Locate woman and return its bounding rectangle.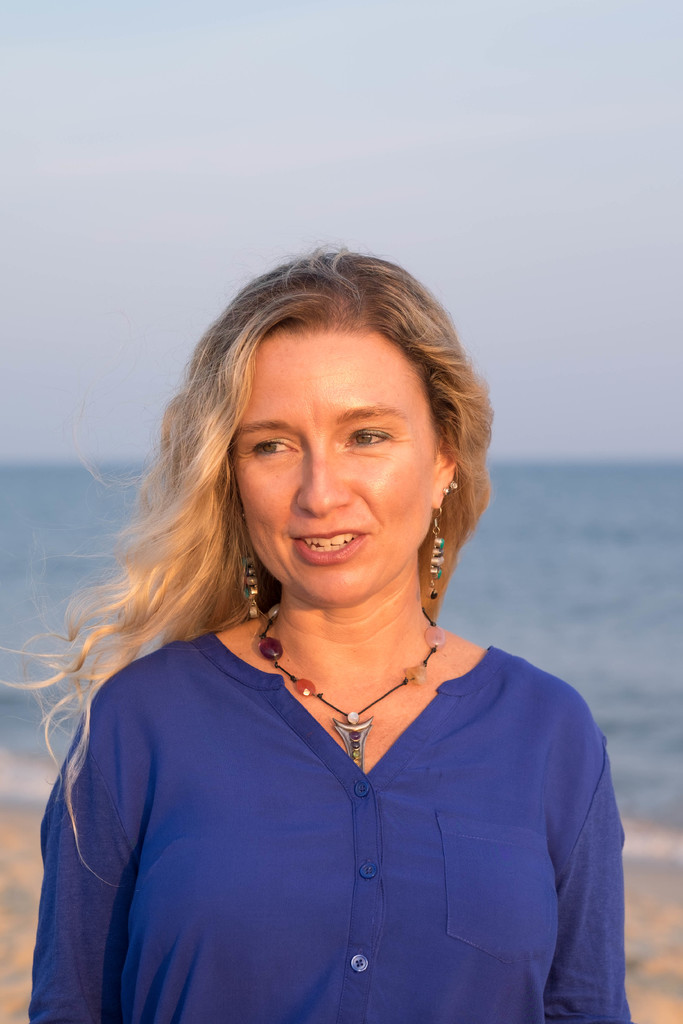
<region>19, 248, 634, 1023</region>.
